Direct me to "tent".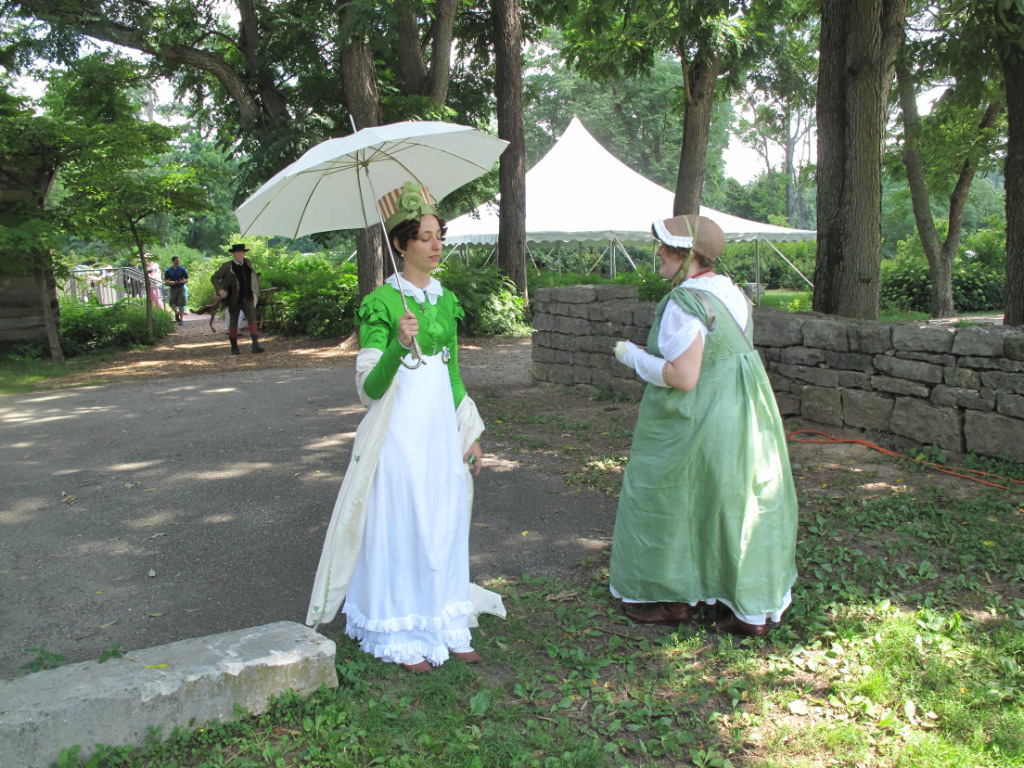
Direction: select_region(444, 113, 819, 249).
